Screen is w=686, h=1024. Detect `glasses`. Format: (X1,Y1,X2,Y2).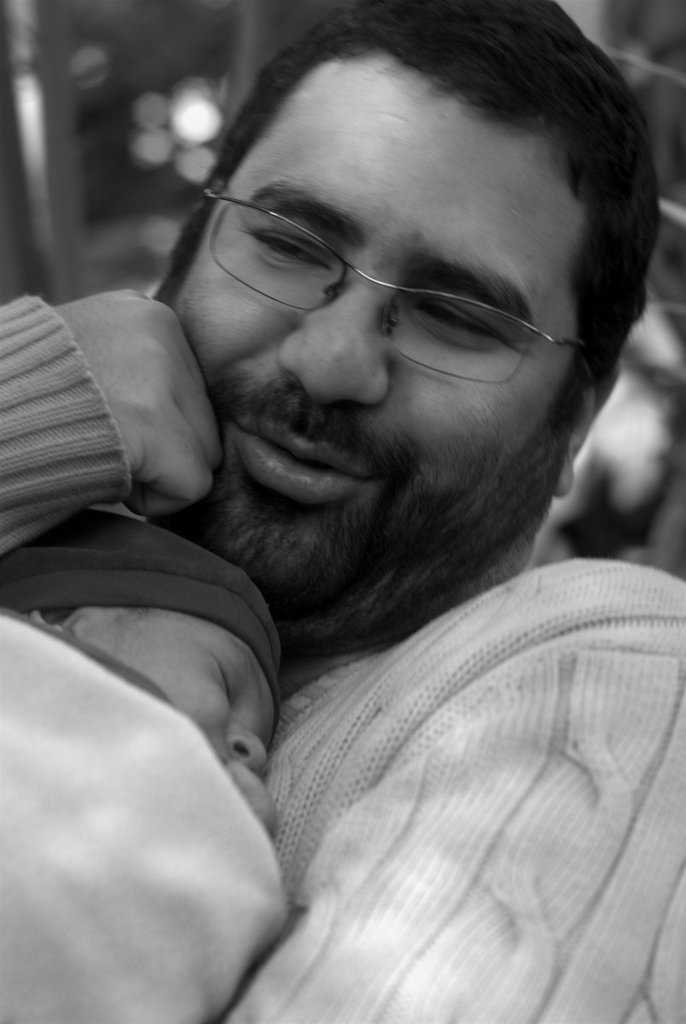
(181,172,615,358).
